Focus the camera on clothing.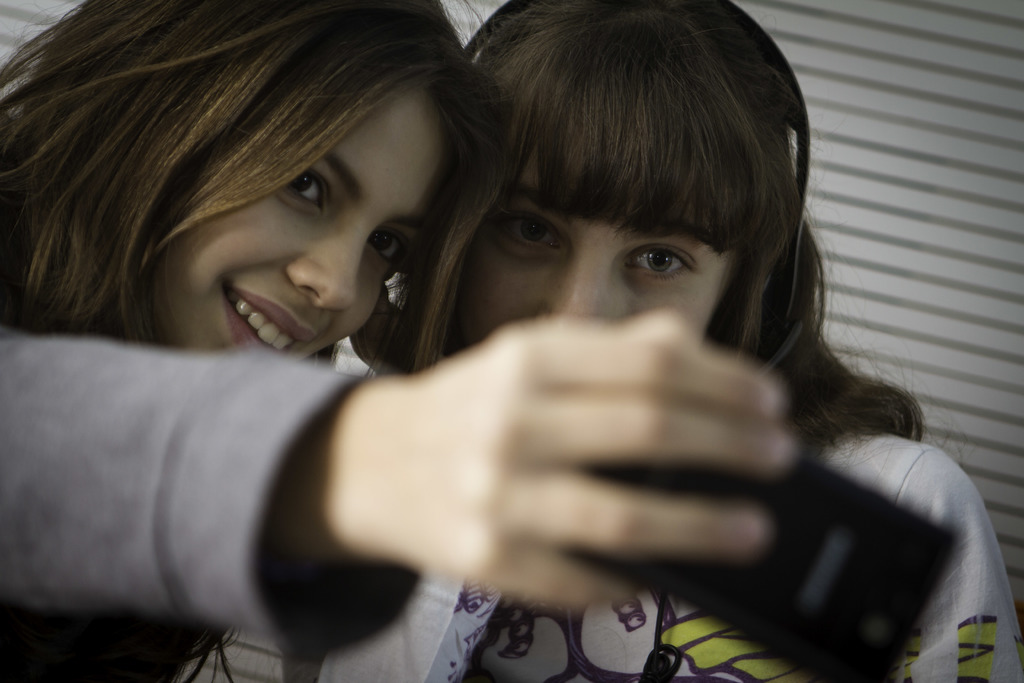
Focus region: <region>0, 322, 417, 682</region>.
